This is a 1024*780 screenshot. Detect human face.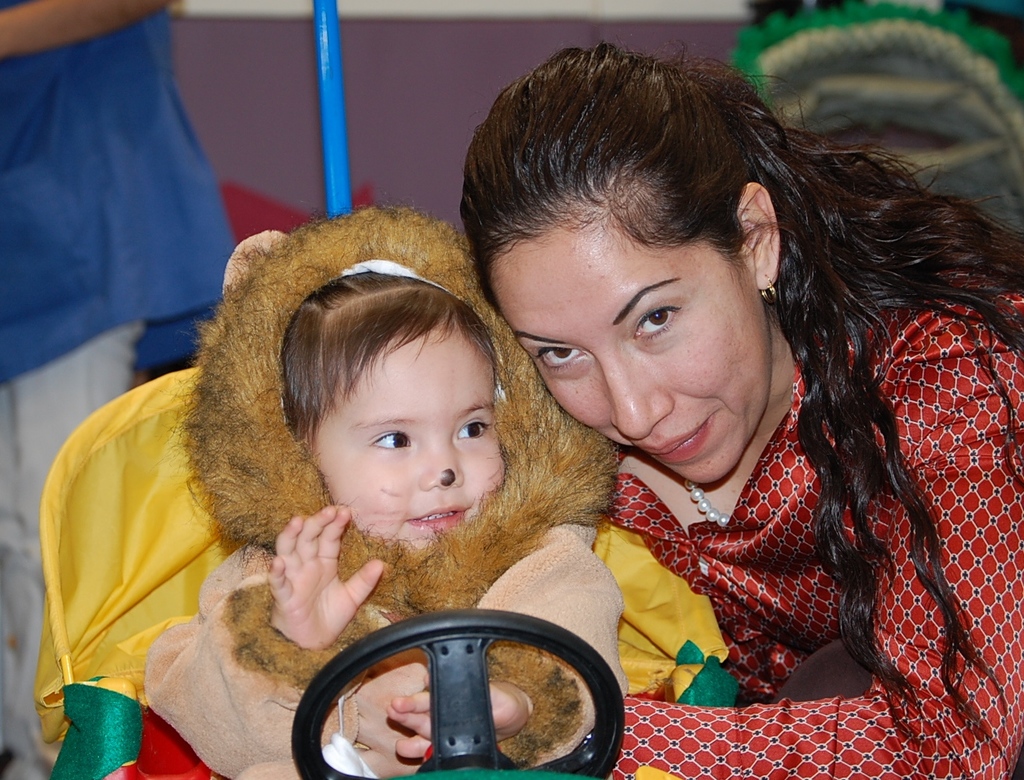
<box>486,221,770,484</box>.
